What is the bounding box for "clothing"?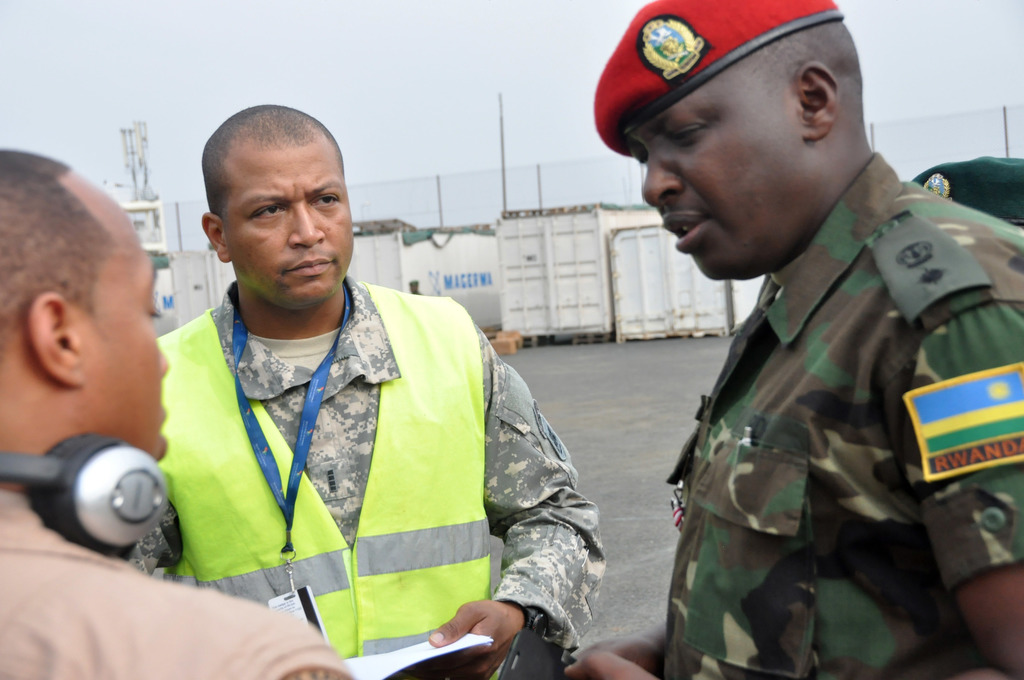
(left=140, top=271, right=607, bottom=674).
